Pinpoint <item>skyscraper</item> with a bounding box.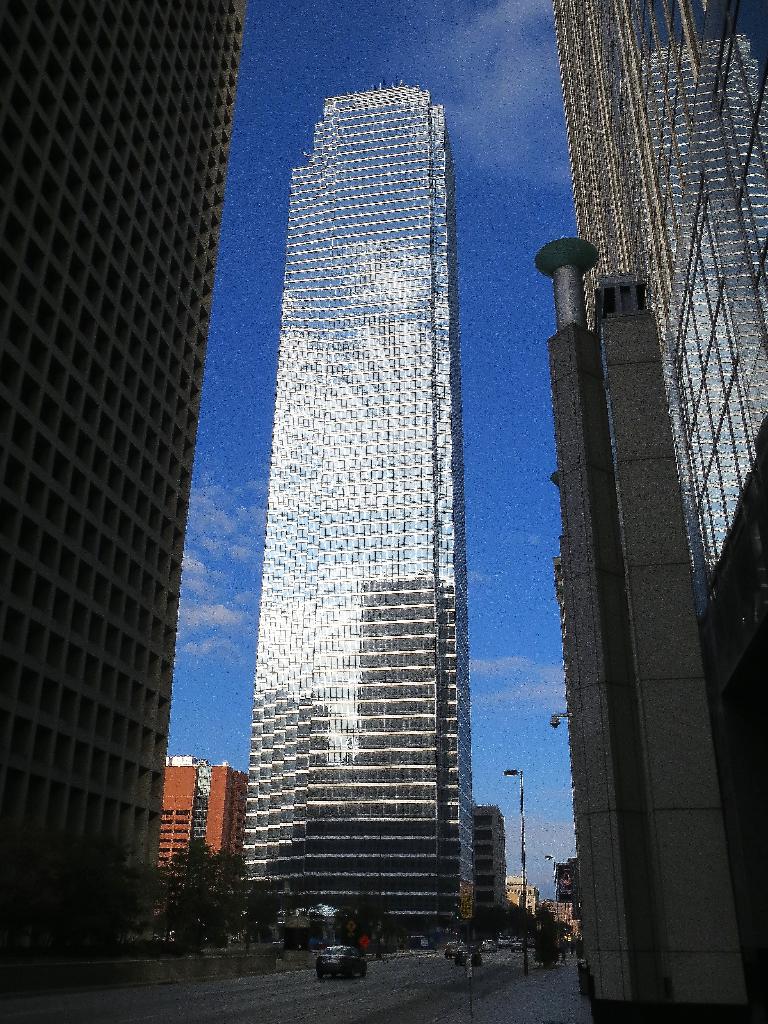
bbox=[248, 85, 476, 939].
